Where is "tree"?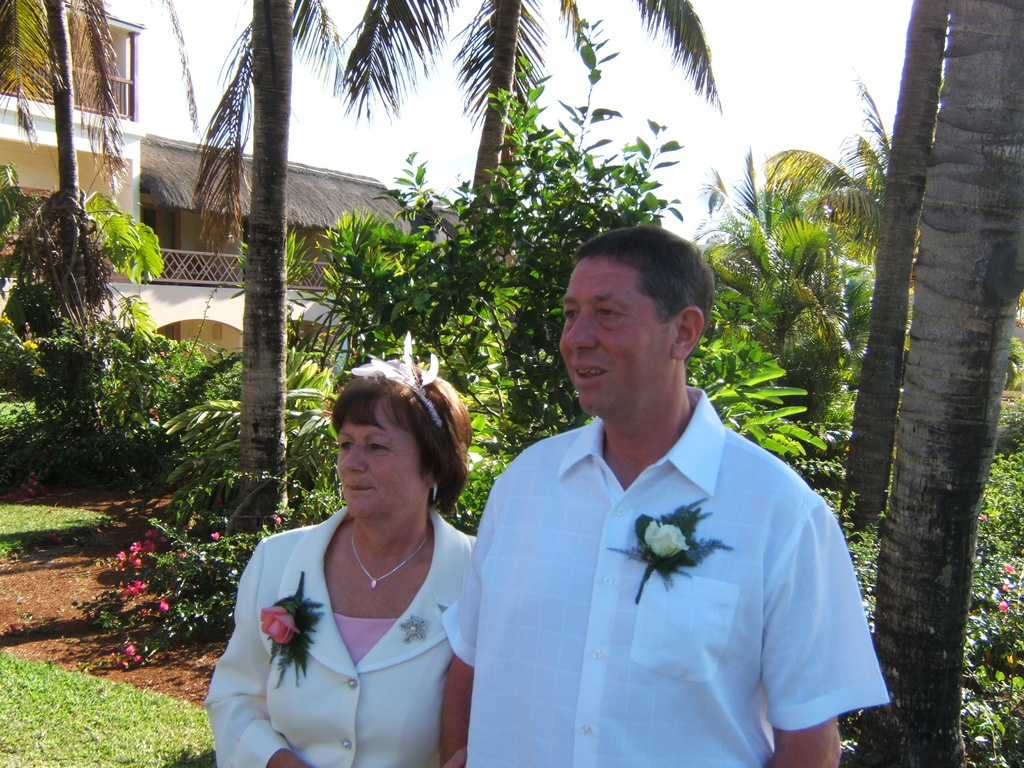
763 81 920 299.
